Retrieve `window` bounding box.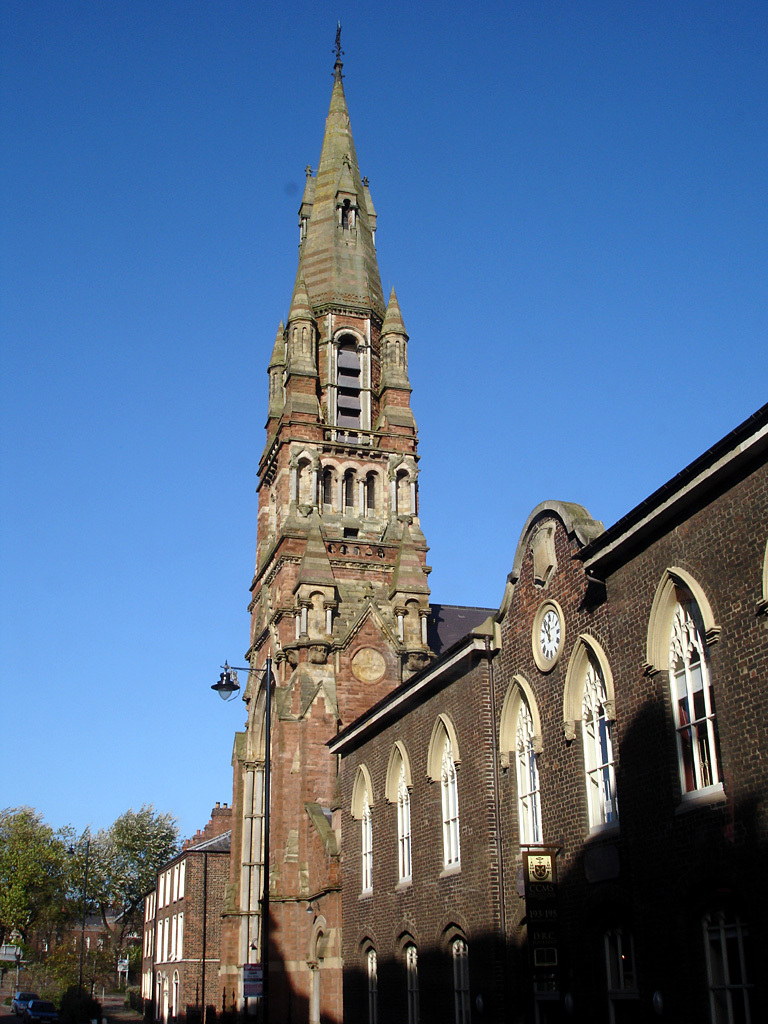
Bounding box: 328,327,376,453.
